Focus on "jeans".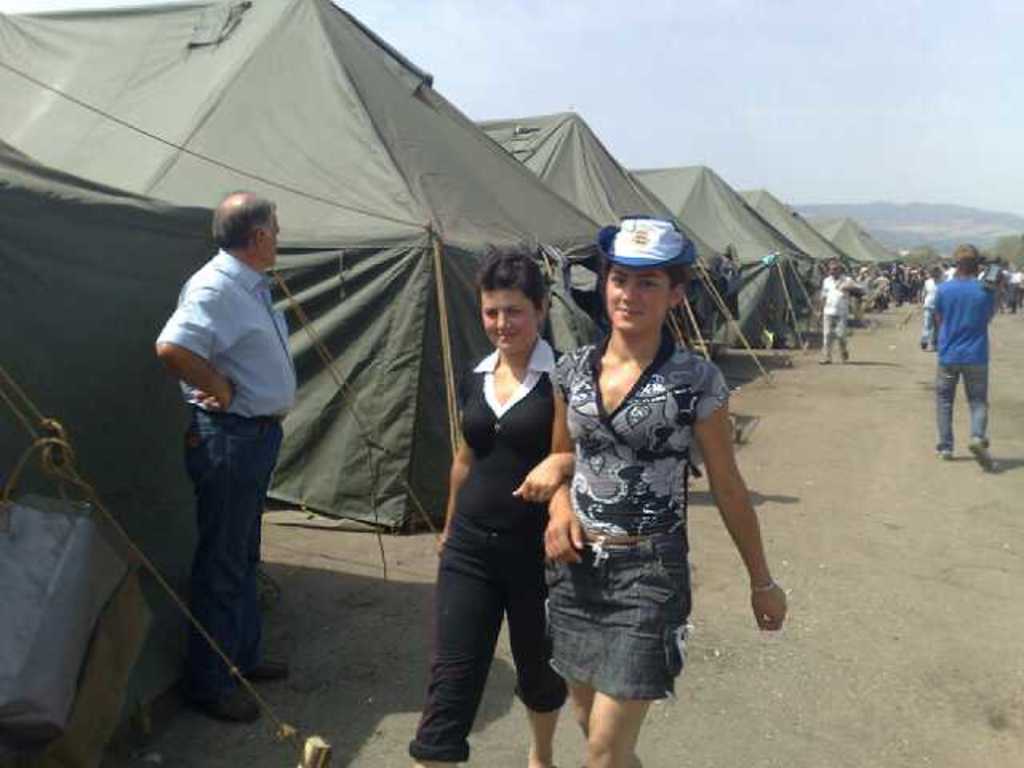
Focused at Rect(933, 360, 986, 451).
